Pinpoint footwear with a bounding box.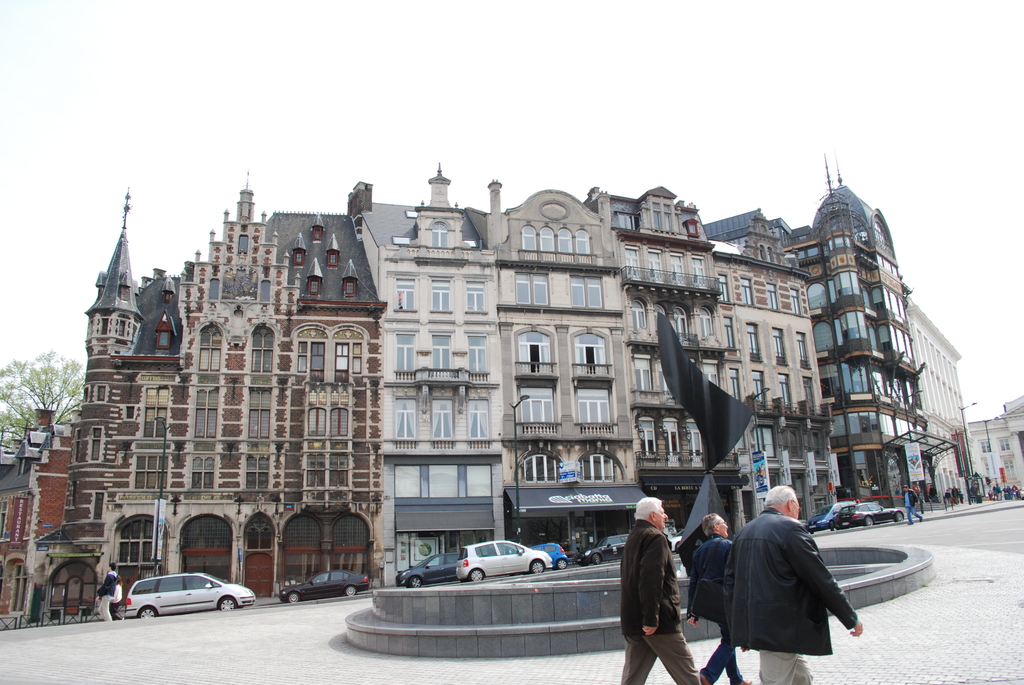
(696,671,712,684).
